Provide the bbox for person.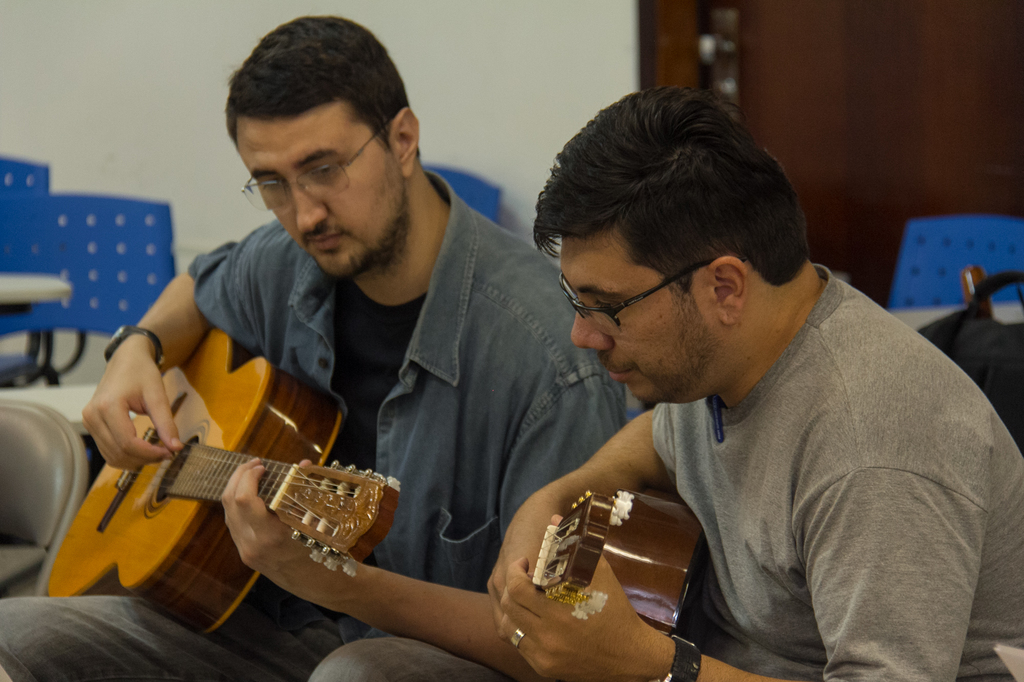
[x1=0, y1=5, x2=644, y2=681].
